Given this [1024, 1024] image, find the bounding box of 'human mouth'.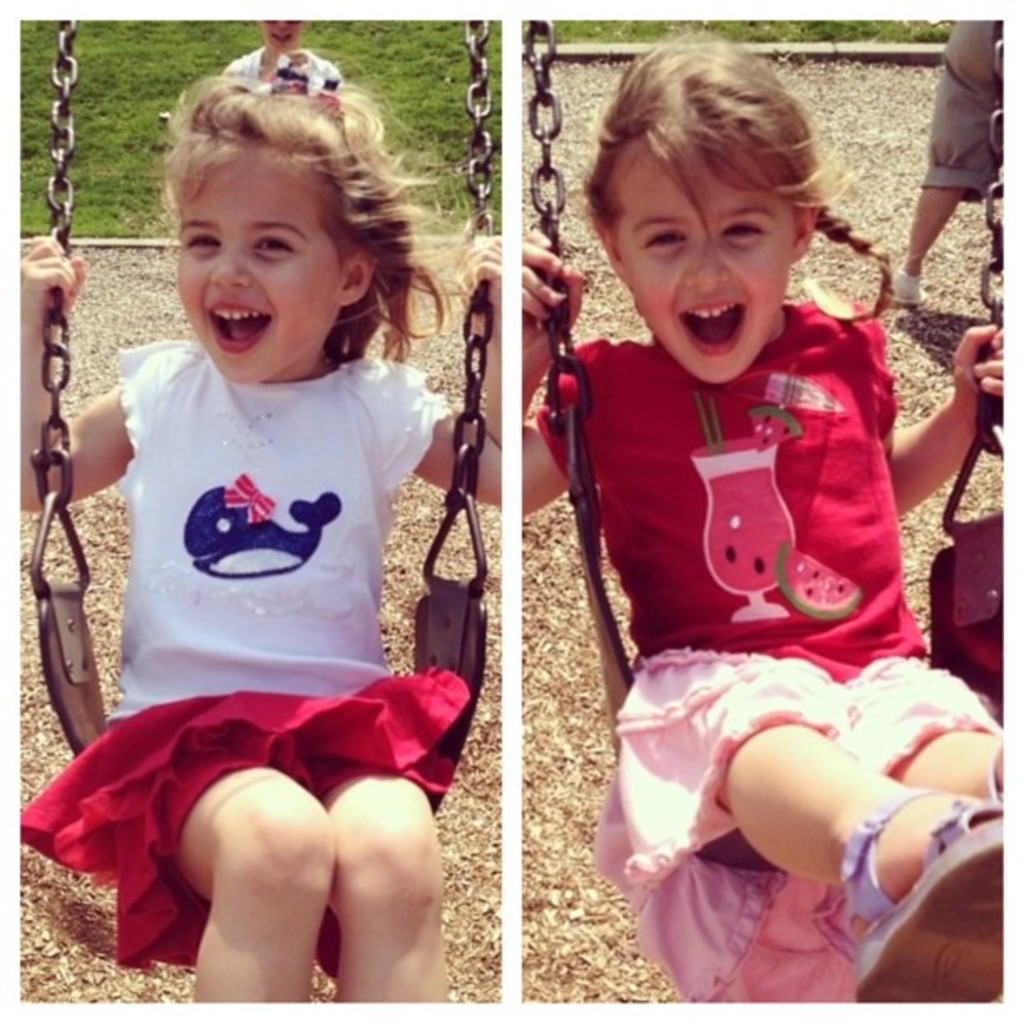
detection(209, 303, 276, 355).
